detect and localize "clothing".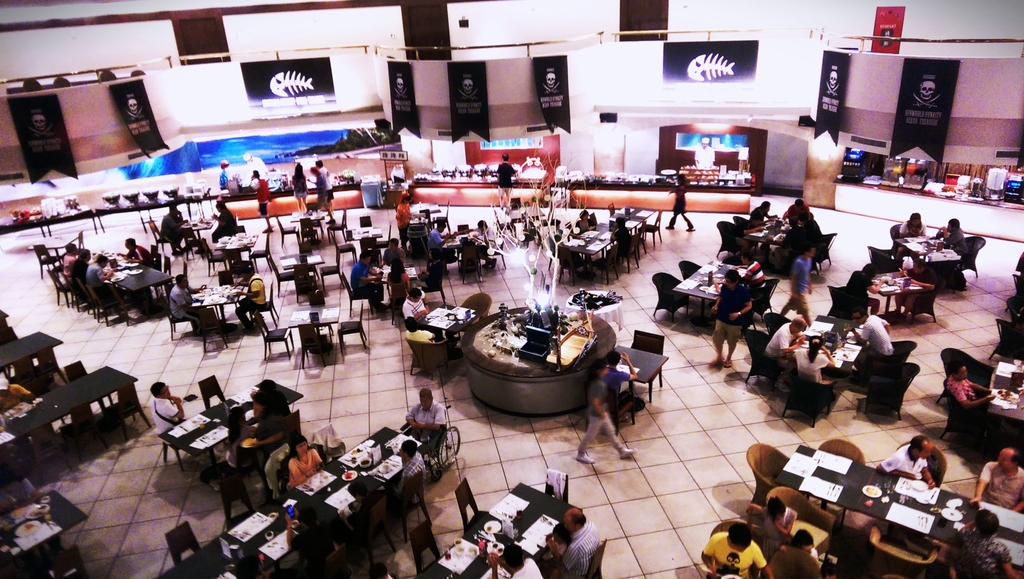
Localized at <bbox>403, 282, 425, 323</bbox>.
